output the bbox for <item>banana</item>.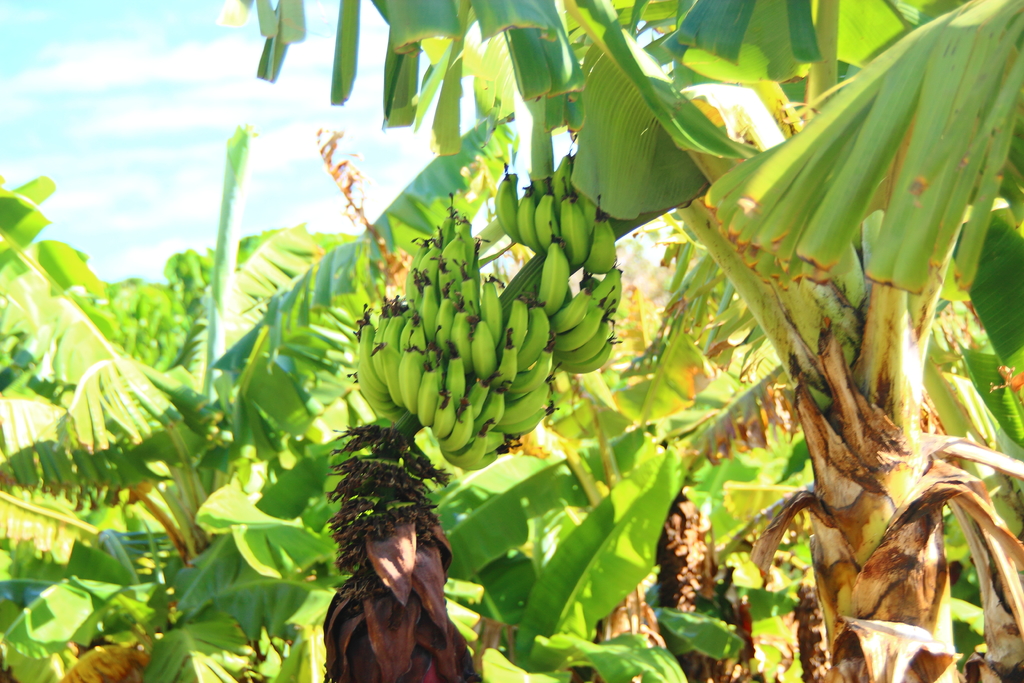
535, 235, 568, 309.
